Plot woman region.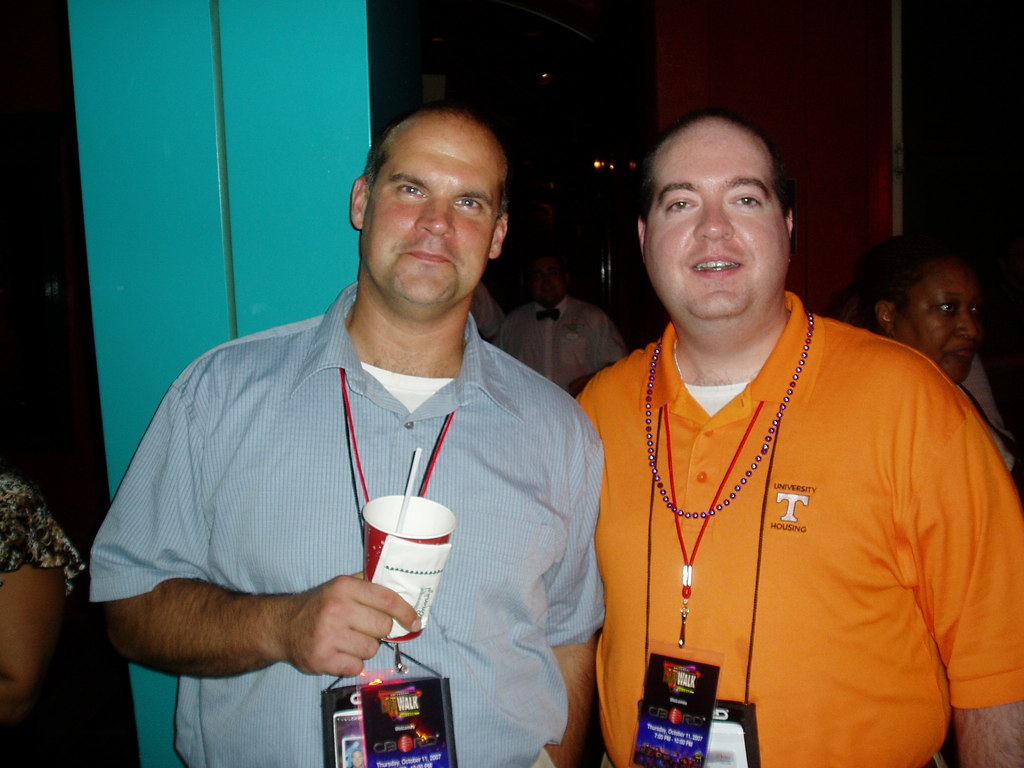
Plotted at l=838, t=221, r=992, b=390.
